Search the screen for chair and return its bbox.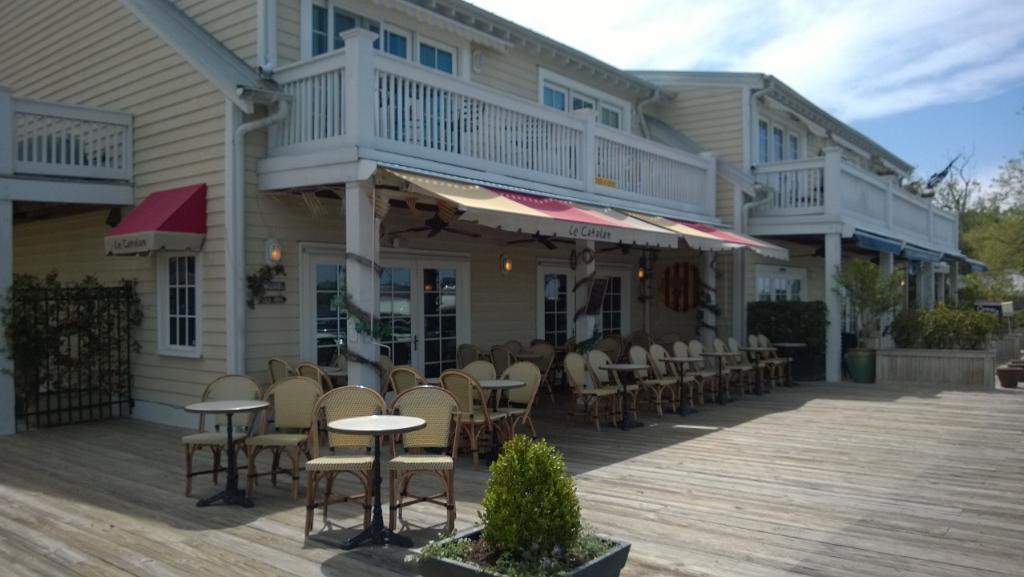
Found: <box>390,362,425,397</box>.
